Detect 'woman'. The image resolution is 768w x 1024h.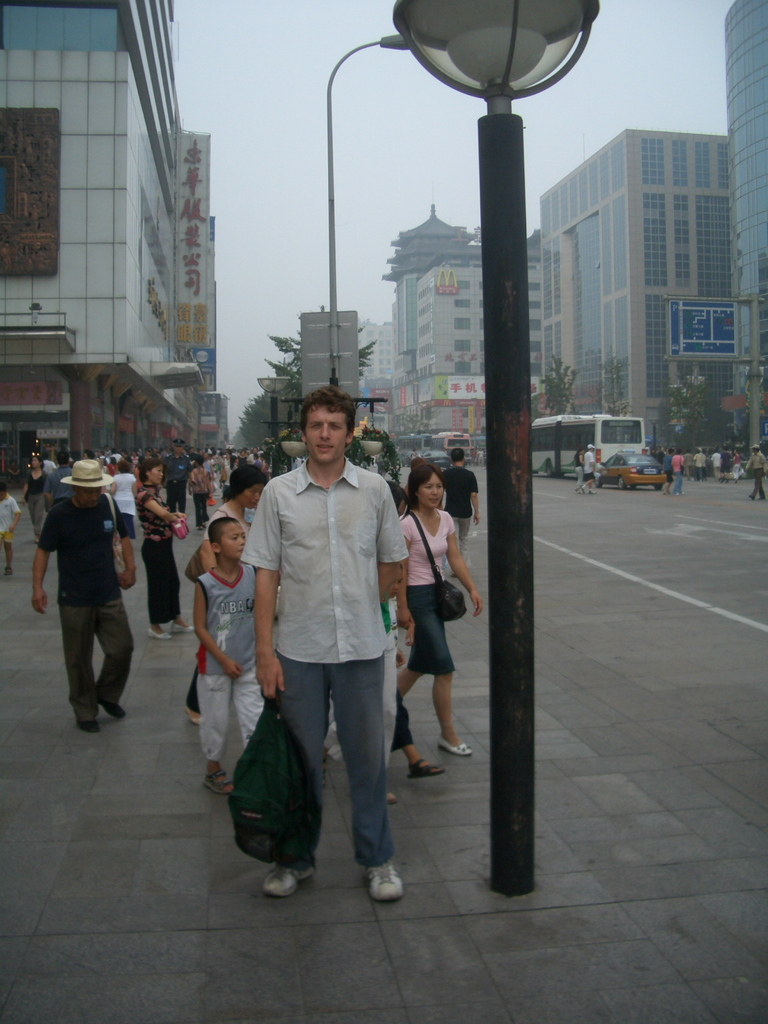
<box>183,465,269,726</box>.
